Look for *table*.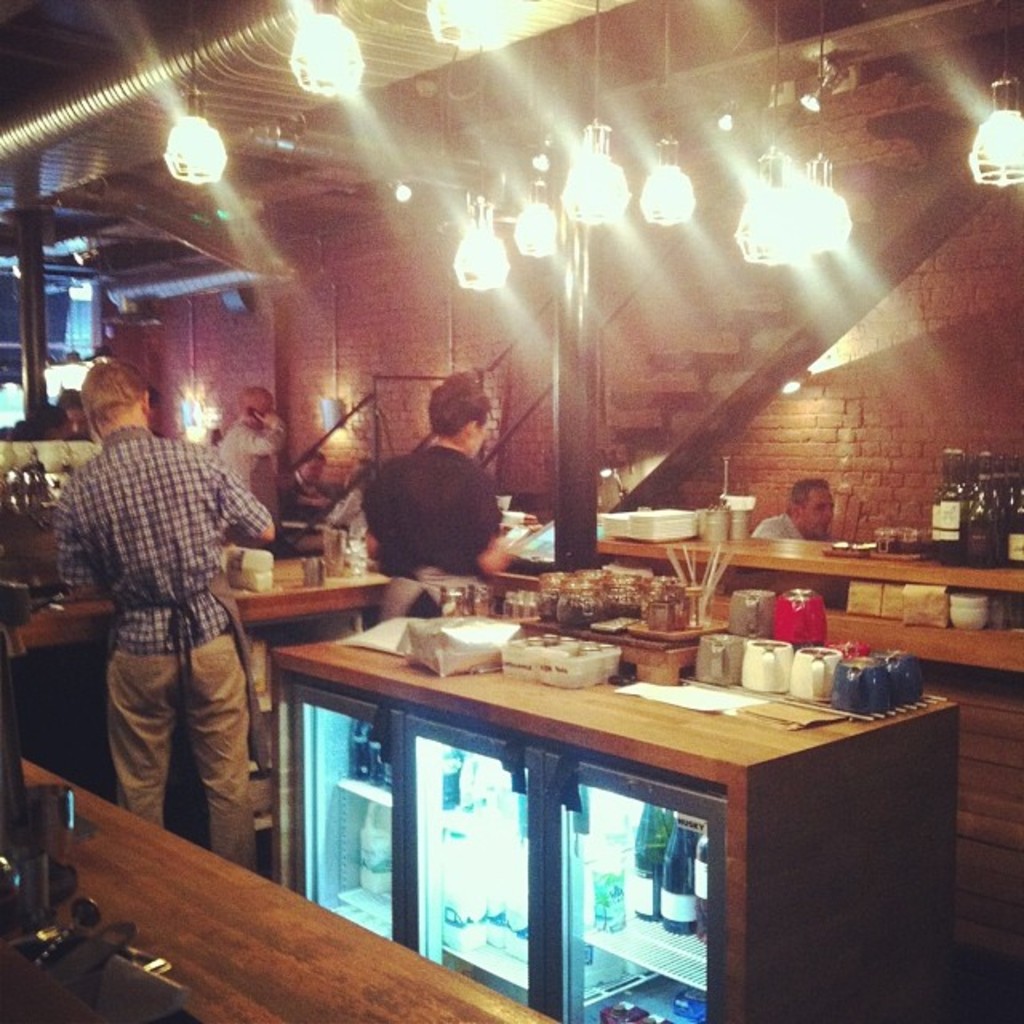
Found: [0,547,400,632].
